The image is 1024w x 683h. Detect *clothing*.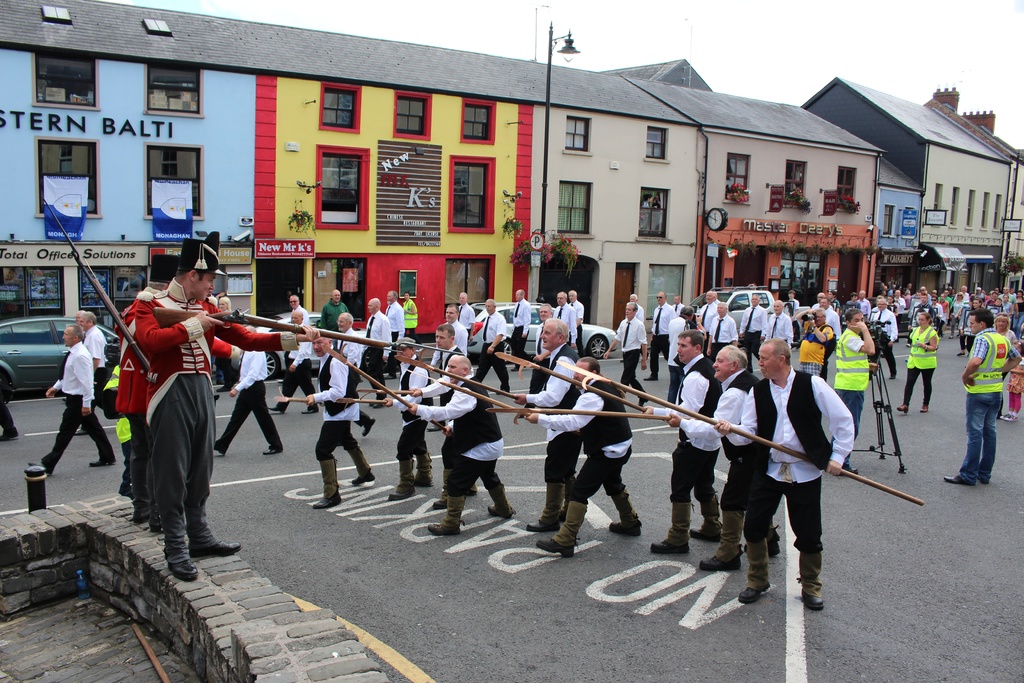
Detection: [428,320,468,418].
